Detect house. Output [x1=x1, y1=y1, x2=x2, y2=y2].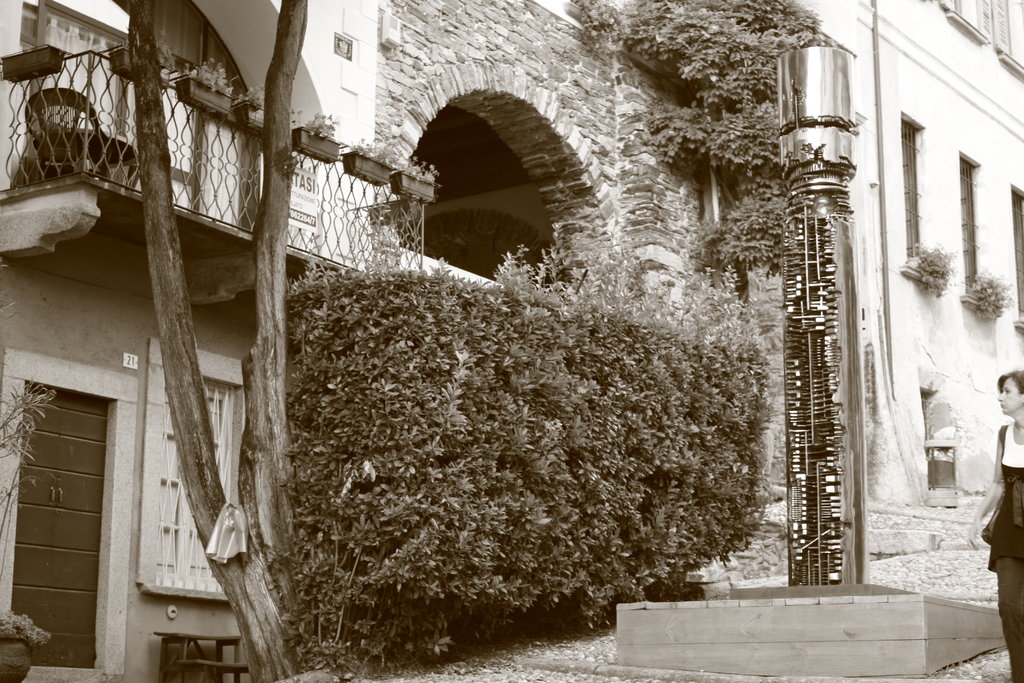
[x1=795, y1=0, x2=1023, y2=520].
